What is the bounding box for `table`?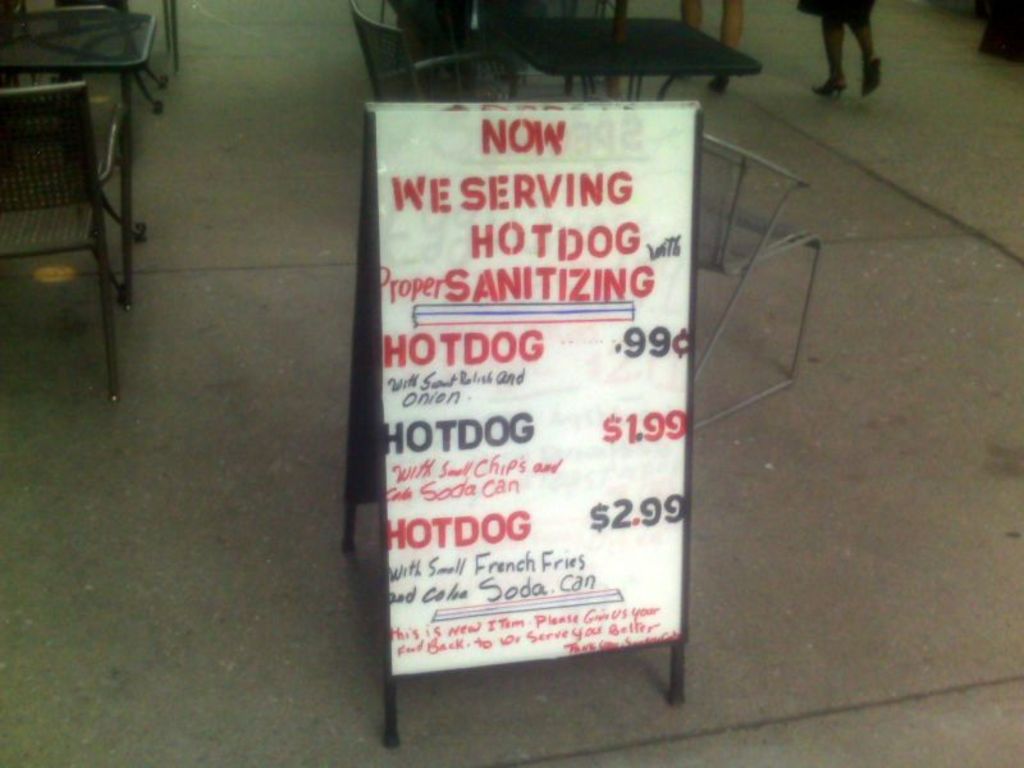
(4,9,155,307).
